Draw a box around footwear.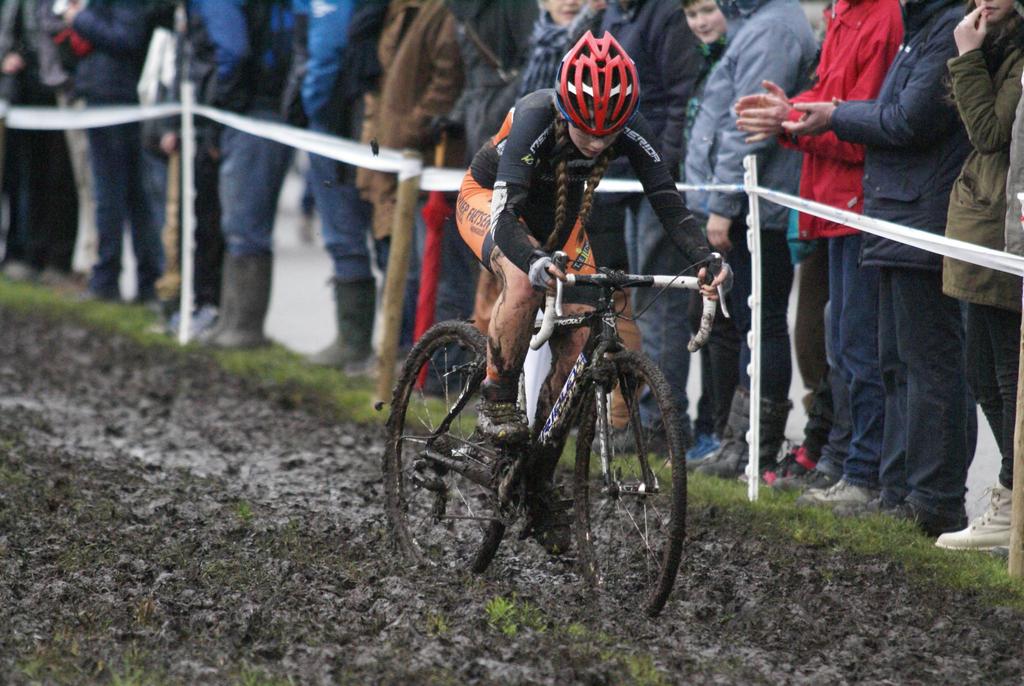
box(749, 457, 832, 488).
